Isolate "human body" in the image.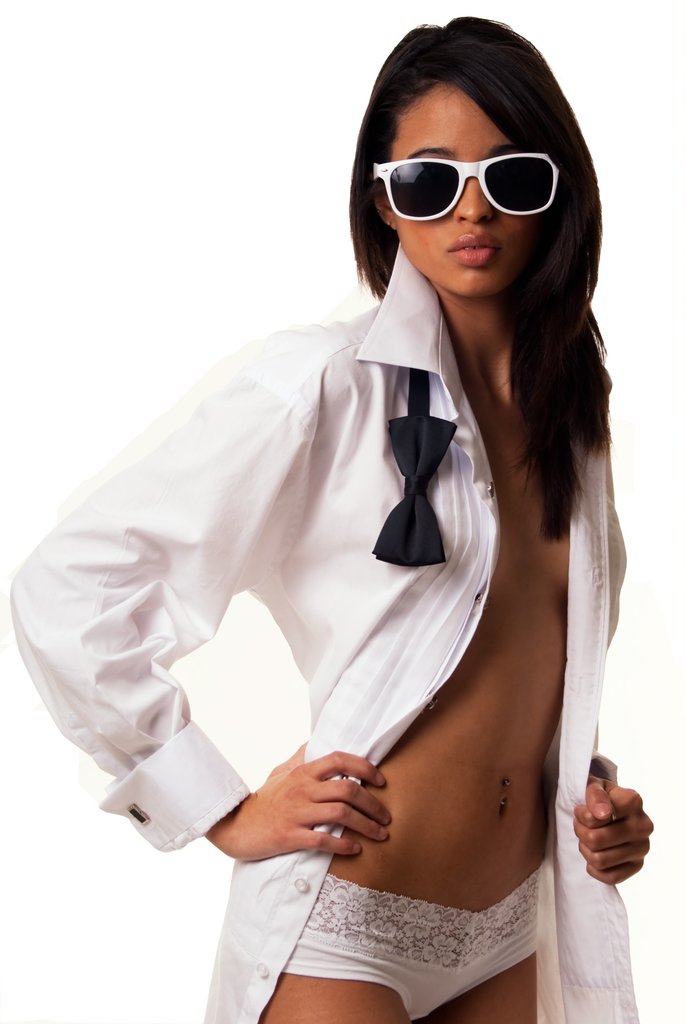
Isolated region: [left=39, top=15, right=642, bottom=952].
